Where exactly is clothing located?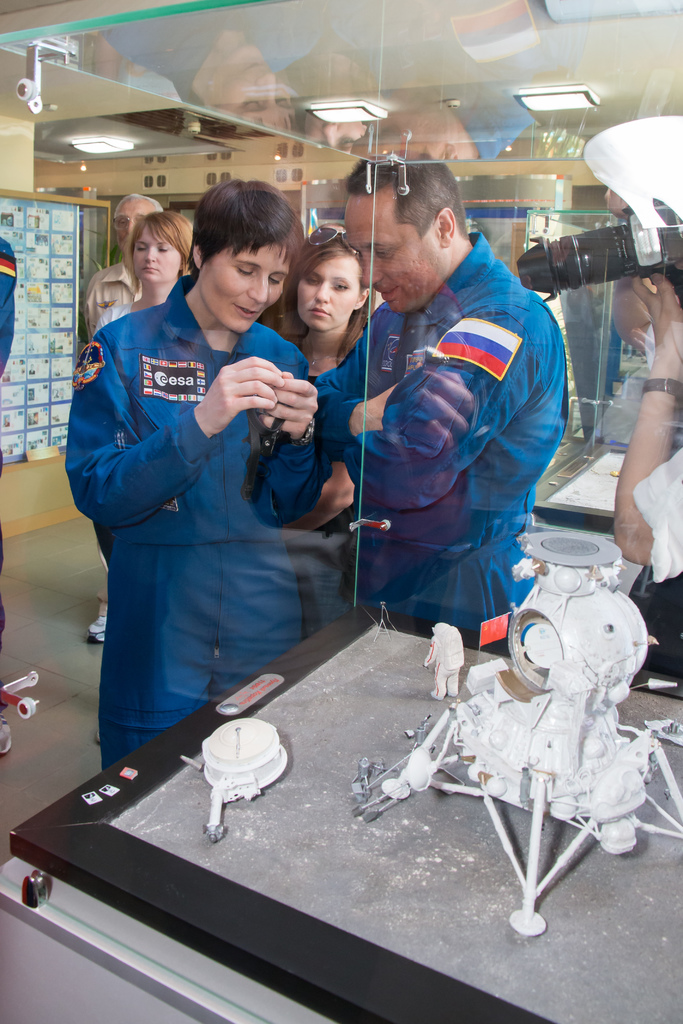
Its bounding box is region(95, 302, 134, 335).
